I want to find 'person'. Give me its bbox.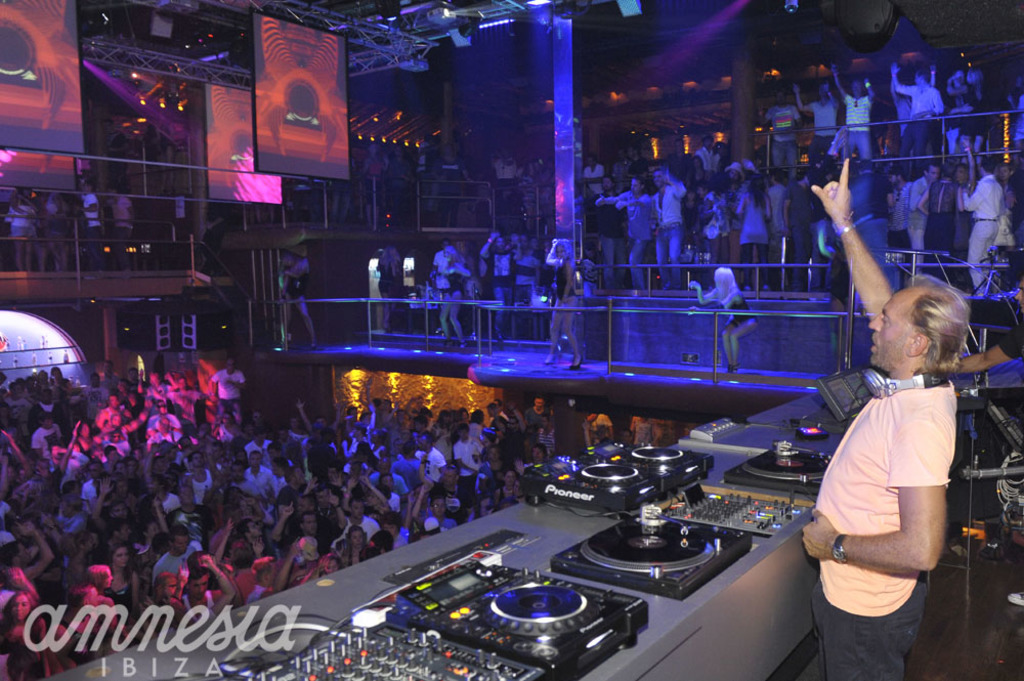
(887, 59, 944, 132).
